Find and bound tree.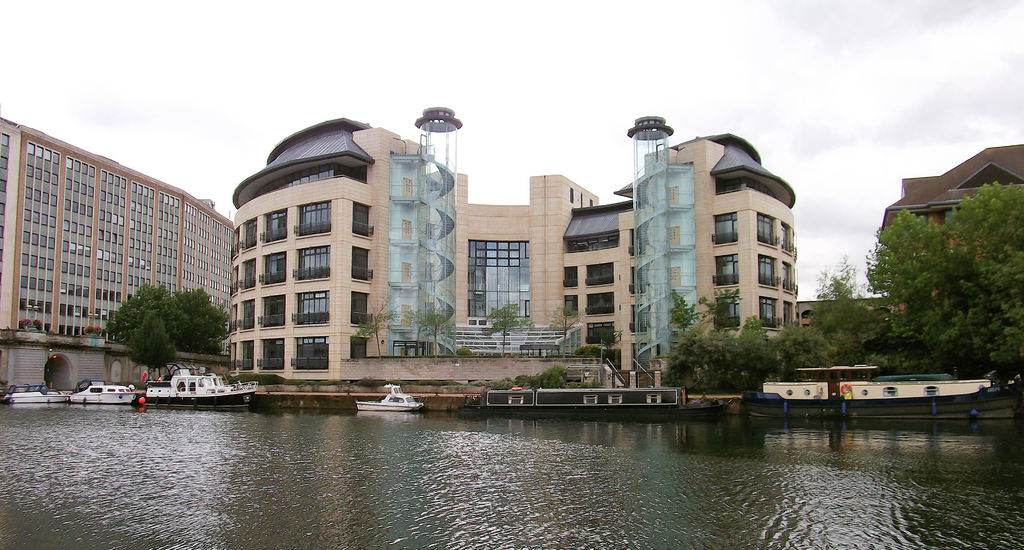
Bound: <box>669,289,700,337</box>.
